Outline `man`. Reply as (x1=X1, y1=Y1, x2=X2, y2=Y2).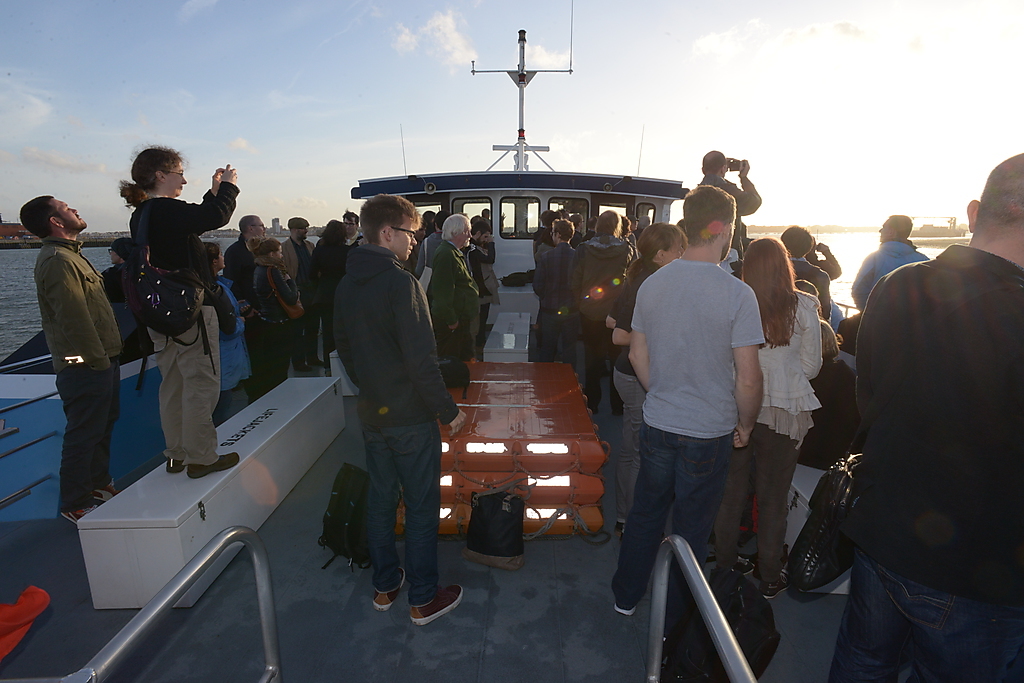
(x1=610, y1=184, x2=764, y2=618).
